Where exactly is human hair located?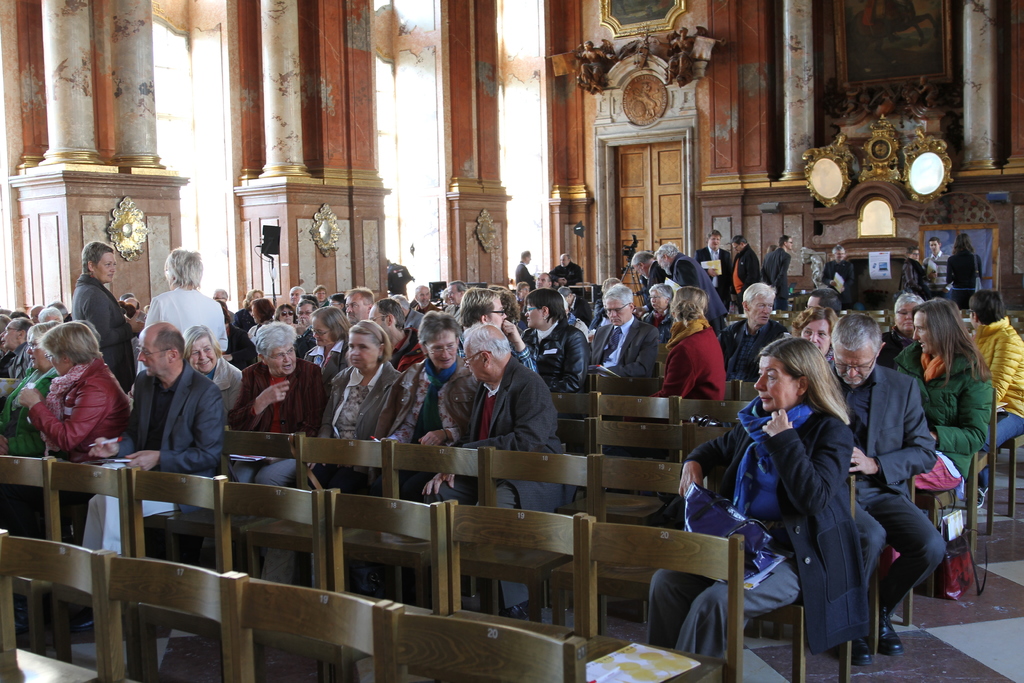
Its bounding box is 894,293,924,309.
